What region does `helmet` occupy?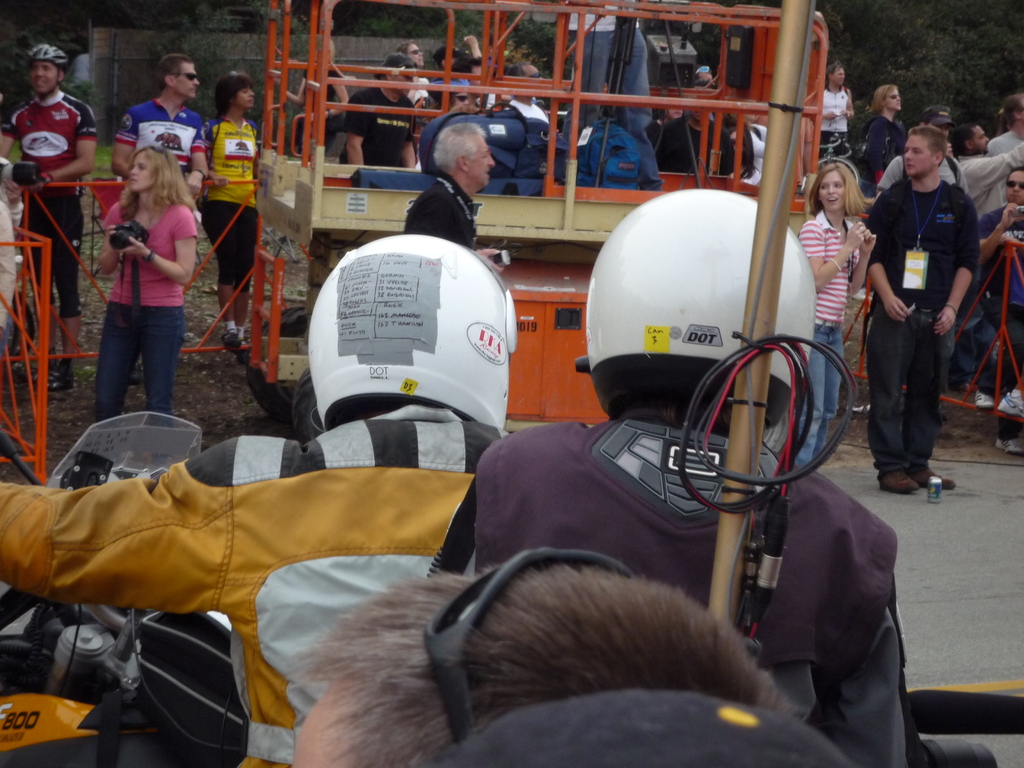
(x1=277, y1=228, x2=506, y2=461).
